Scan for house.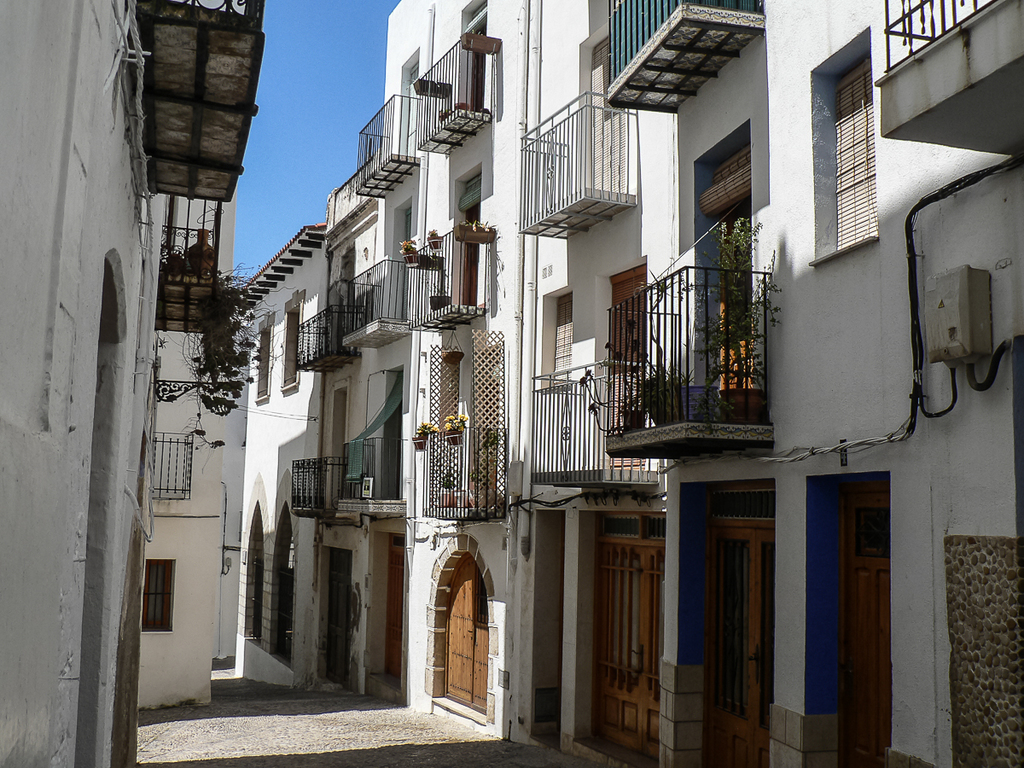
Scan result: (x1=140, y1=186, x2=227, y2=717).
